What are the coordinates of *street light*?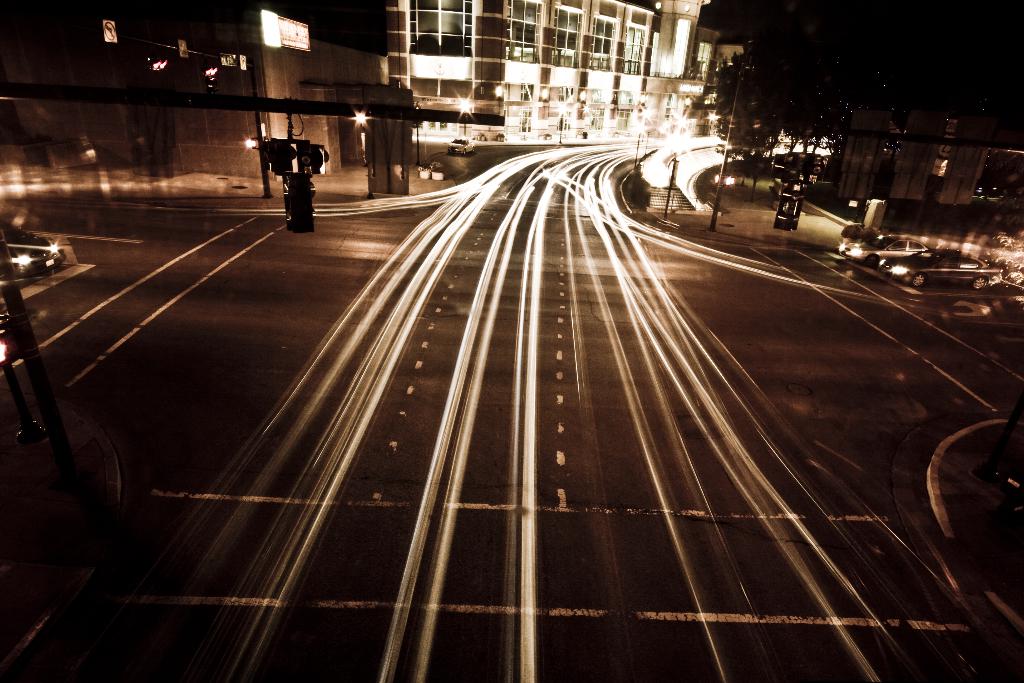
[244,134,272,200].
